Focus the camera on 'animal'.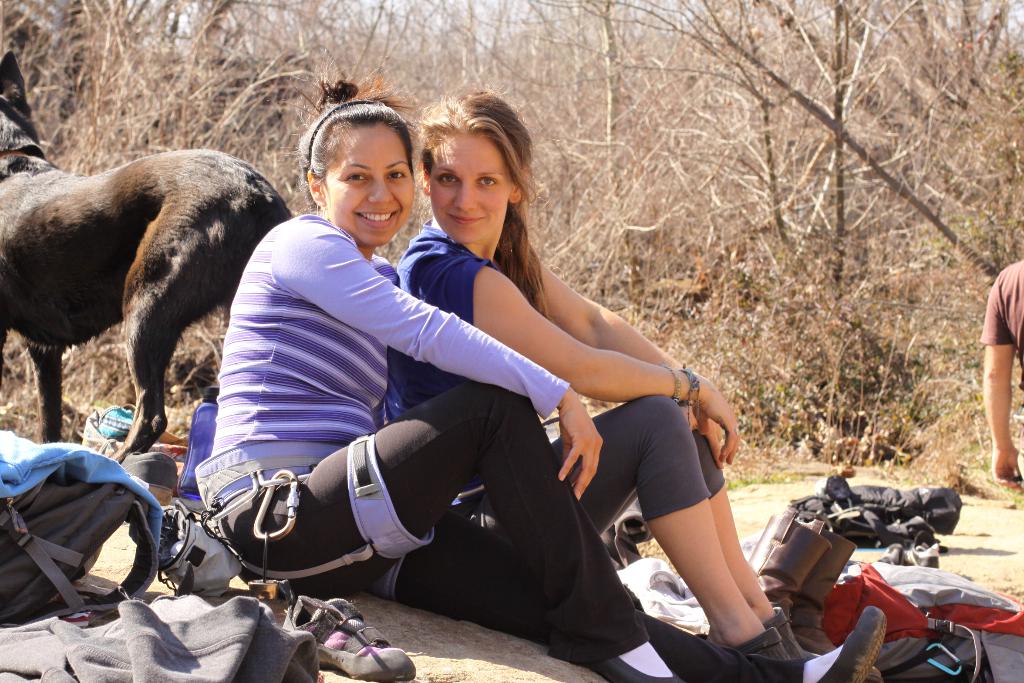
Focus region: {"left": 0, "top": 49, "right": 291, "bottom": 464}.
